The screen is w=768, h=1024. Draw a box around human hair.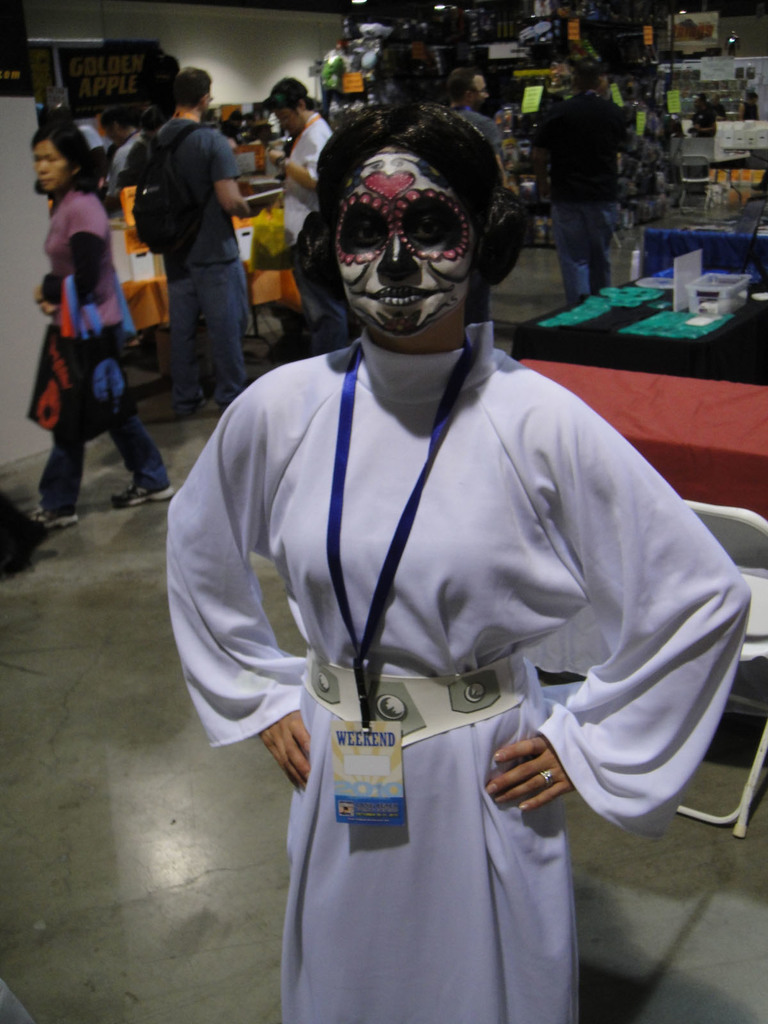
bbox(169, 63, 214, 108).
